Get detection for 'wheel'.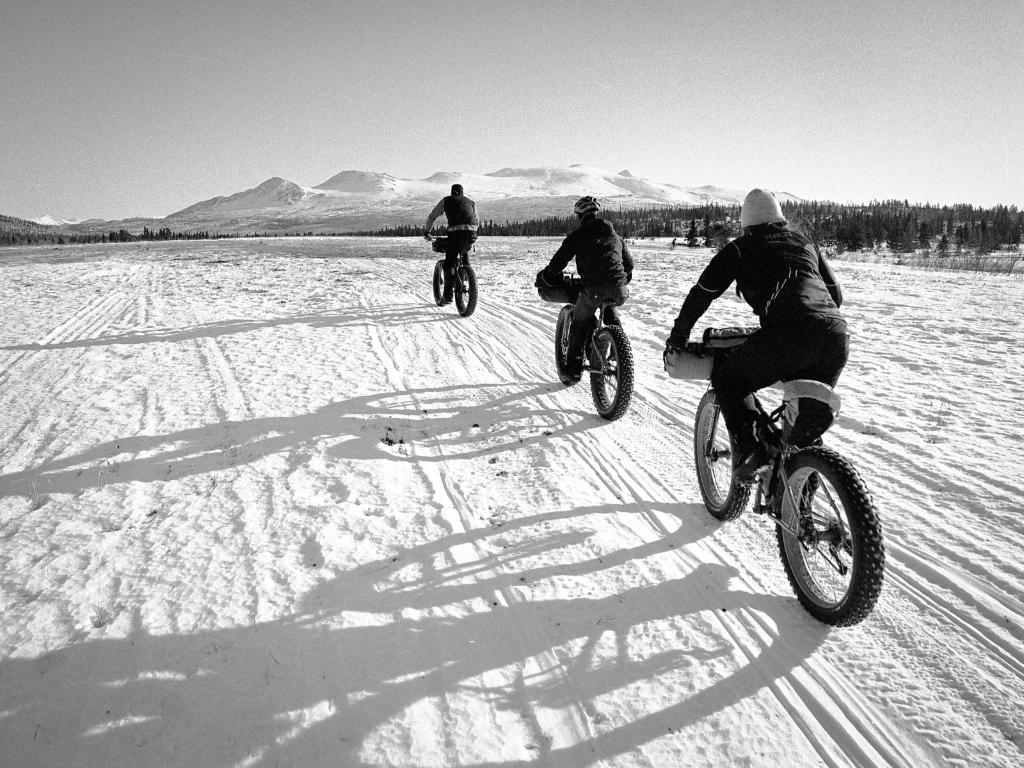
Detection: <bbox>452, 268, 477, 321</bbox>.
